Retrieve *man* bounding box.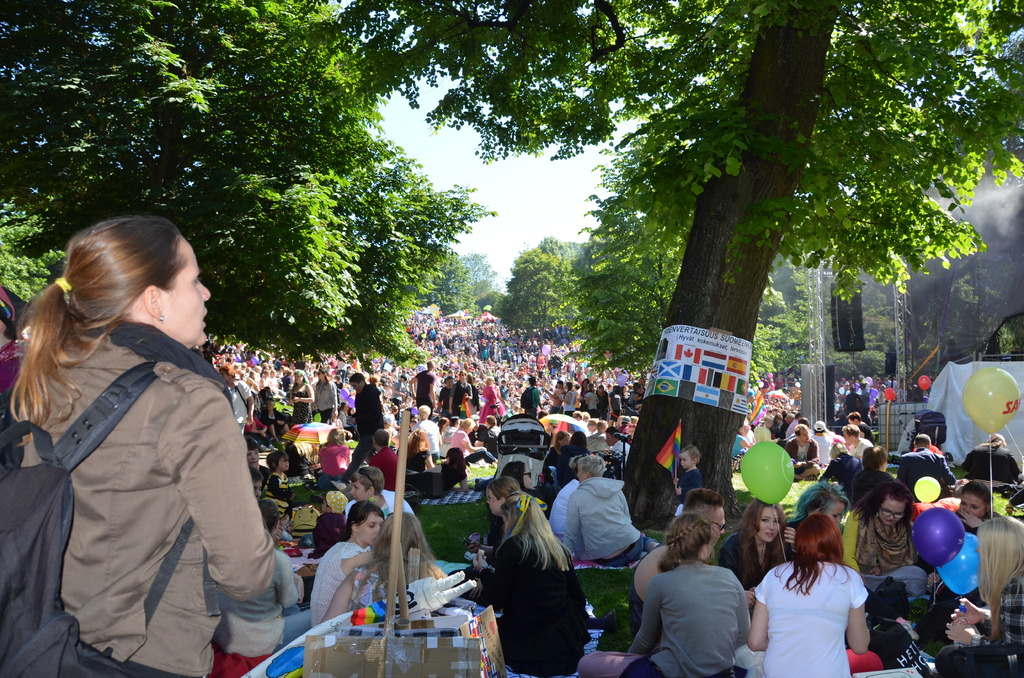
Bounding box: (369, 427, 401, 492).
